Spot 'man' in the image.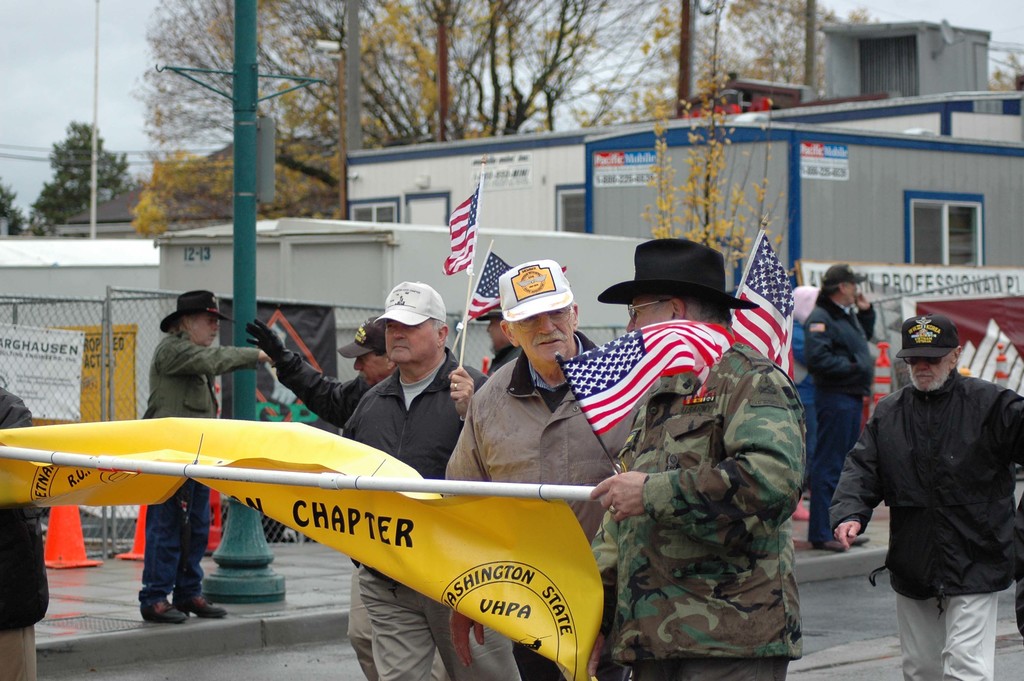
'man' found at bbox=(803, 259, 877, 553).
